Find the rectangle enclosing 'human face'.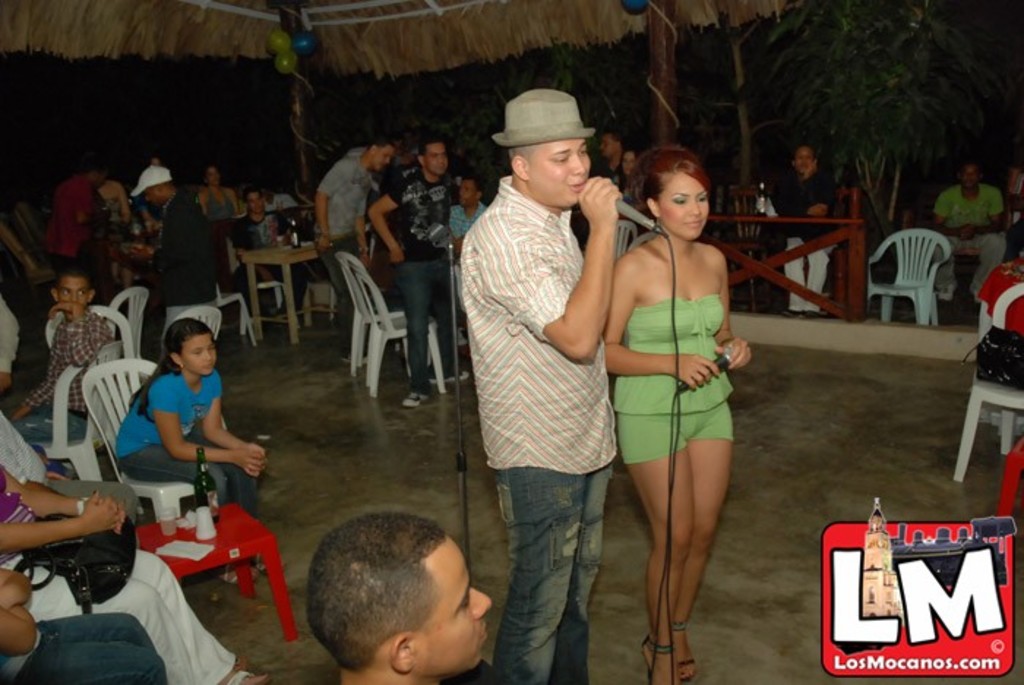
{"x1": 423, "y1": 141, "x2": 449, "y2": 176}.
